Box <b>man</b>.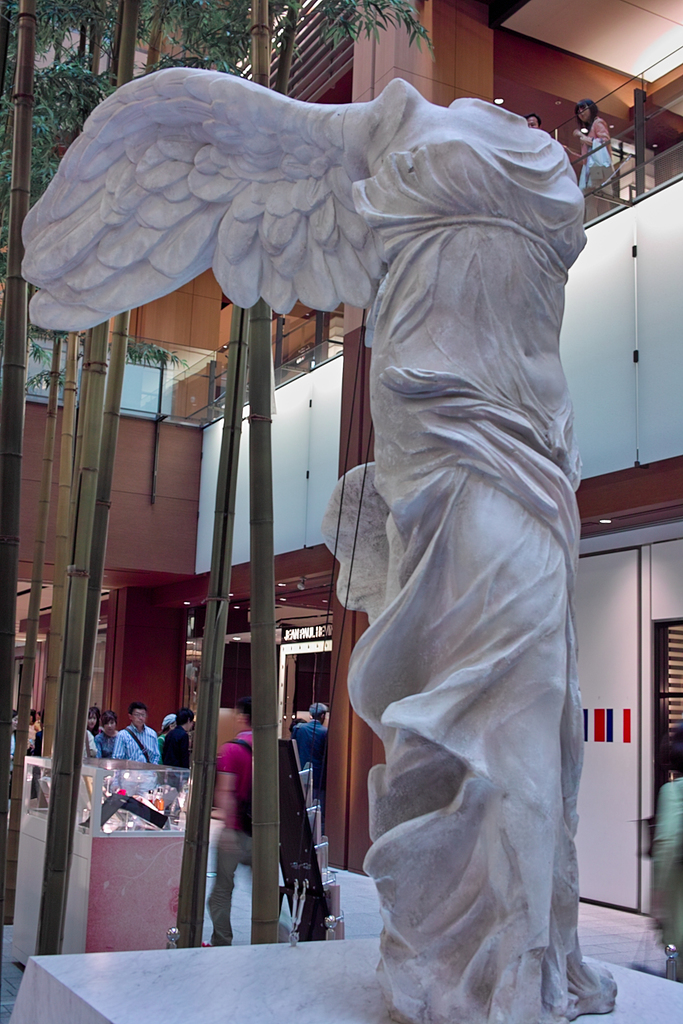
(293,701,329,831).
